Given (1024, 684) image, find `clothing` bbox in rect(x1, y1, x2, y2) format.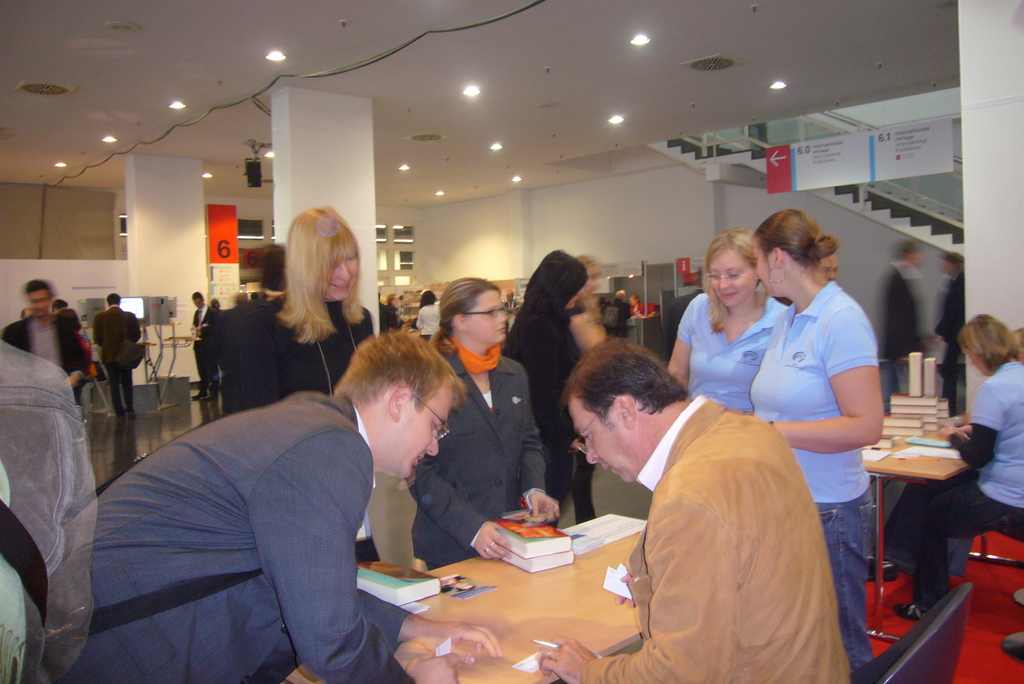
rect(95, 309, 142, 417).
